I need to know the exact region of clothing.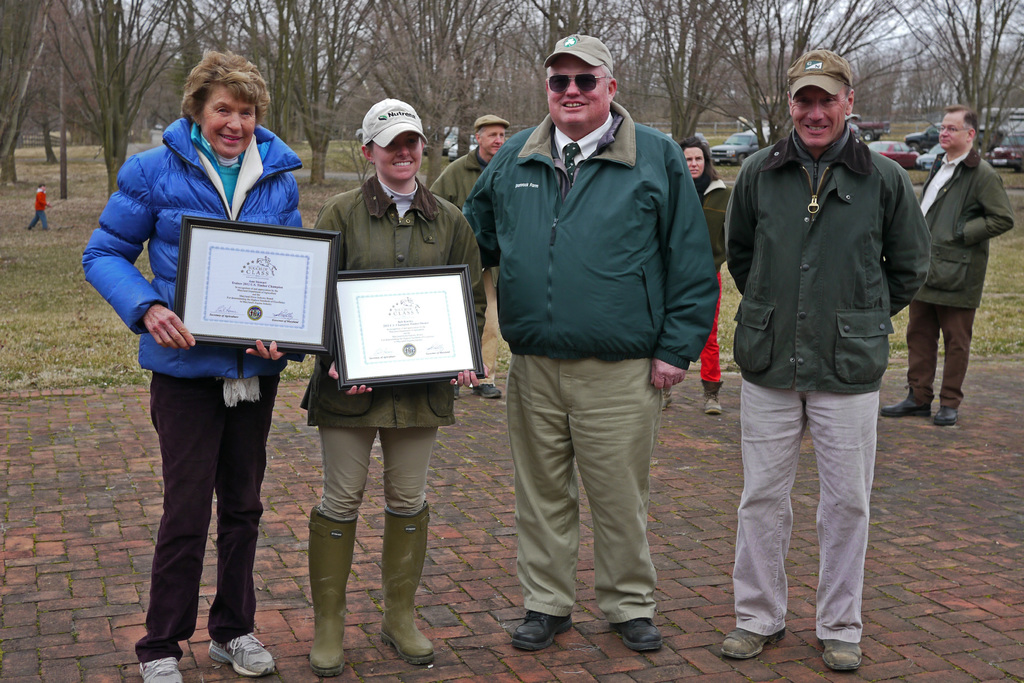
Region: select_region(300, 171, 486, 427).
